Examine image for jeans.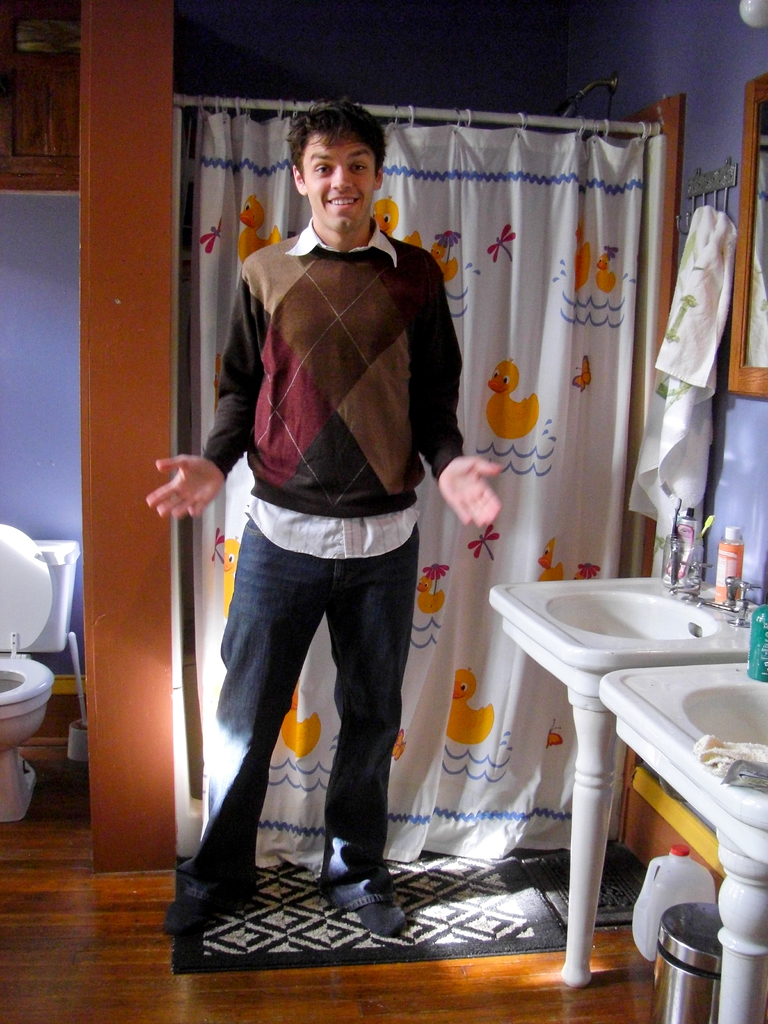
Examination result: x1=174, y1=513, x2=422, y2=912.
